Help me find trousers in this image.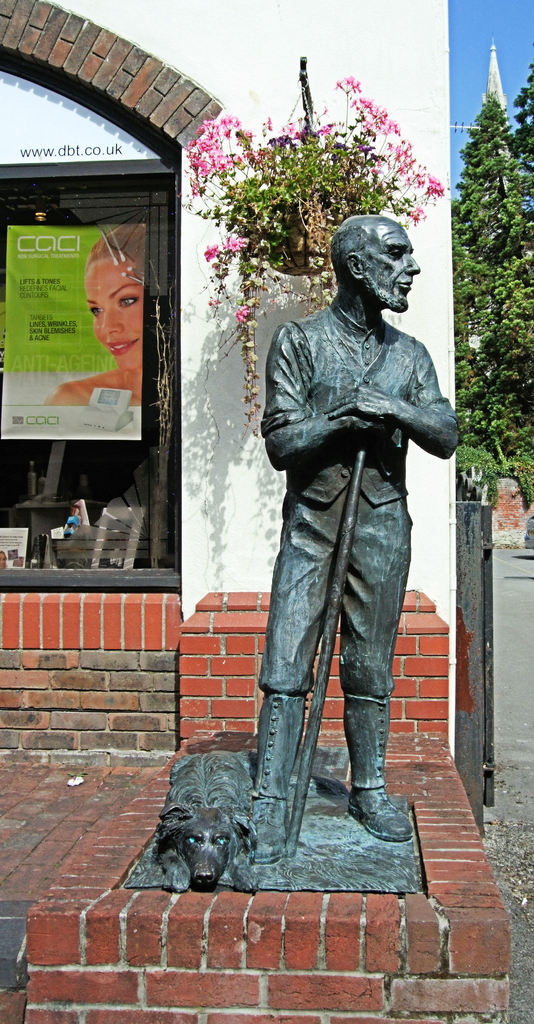
Found it: (254, 420, 431, 824).
